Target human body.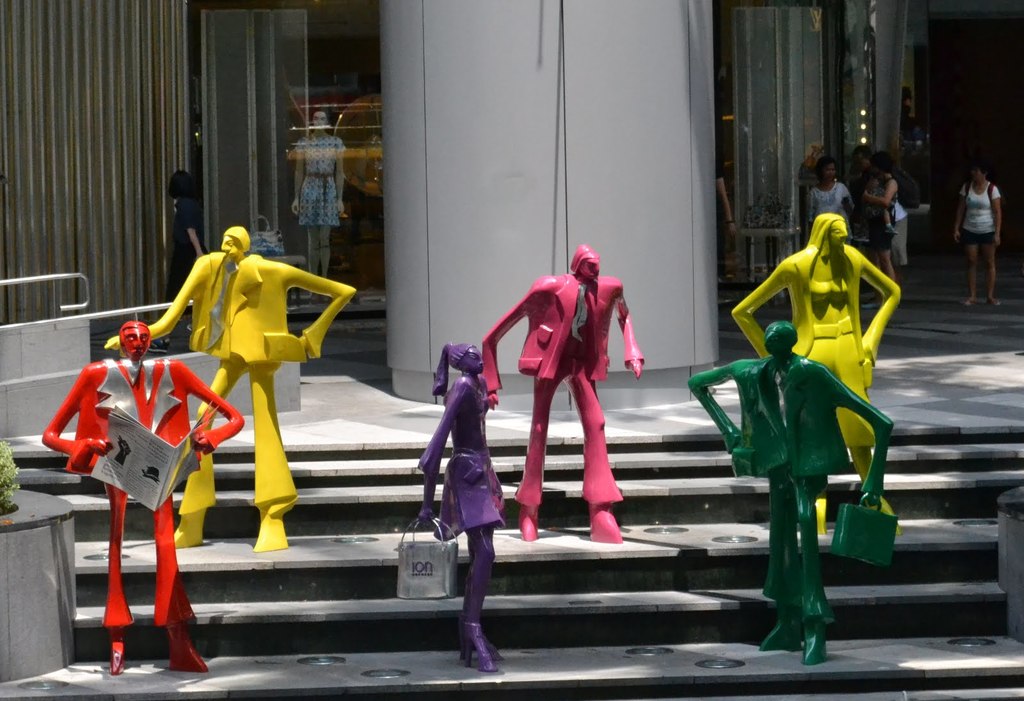
Target region: [left=954, top=161, right=1000, bottom=303].
